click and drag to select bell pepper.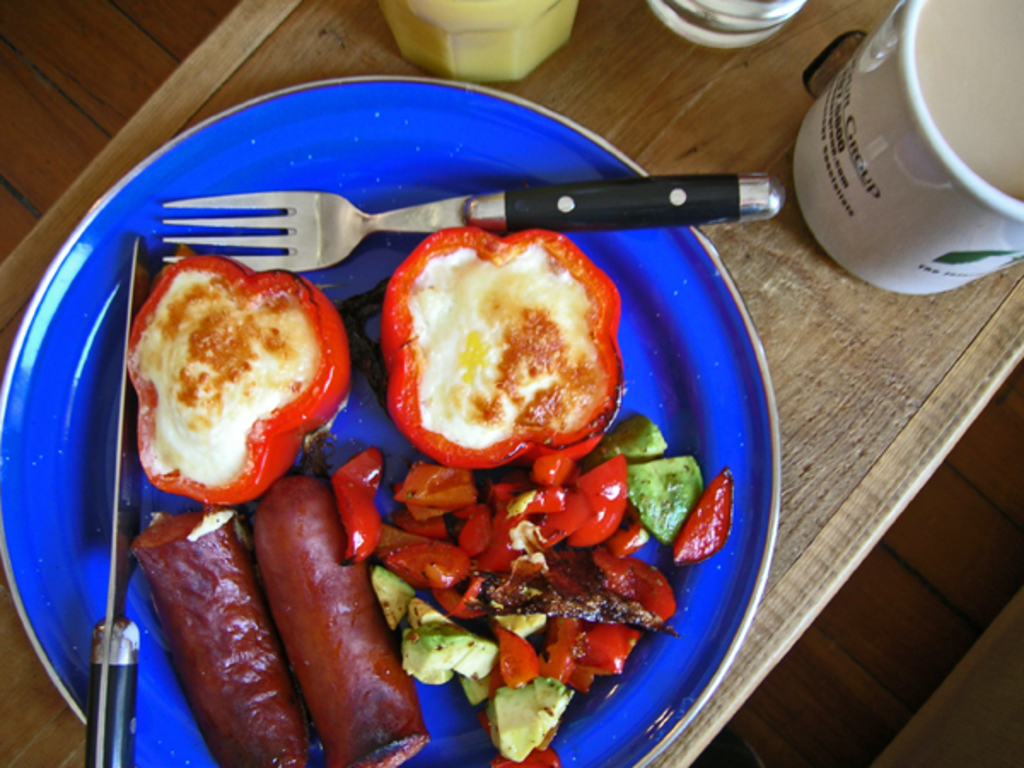
Selection: {"left": 382, "top": 220, "right": 623, "bottom": 468}.
